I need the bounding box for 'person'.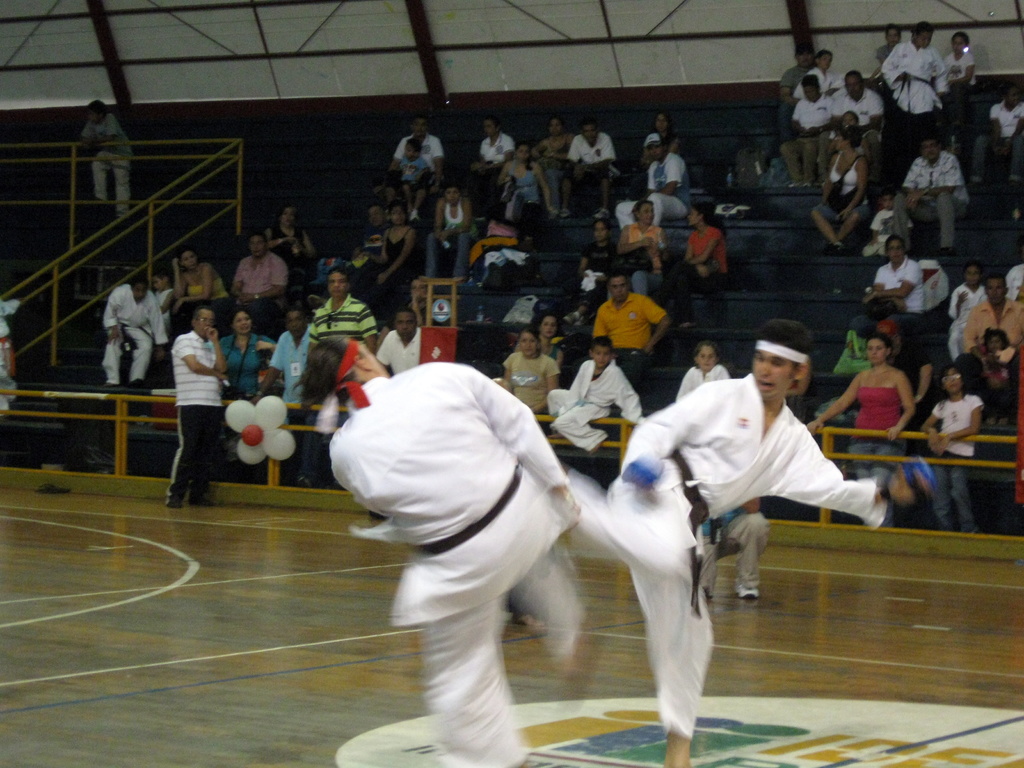
Here it is: select_region(638, 110, 686, 182).
